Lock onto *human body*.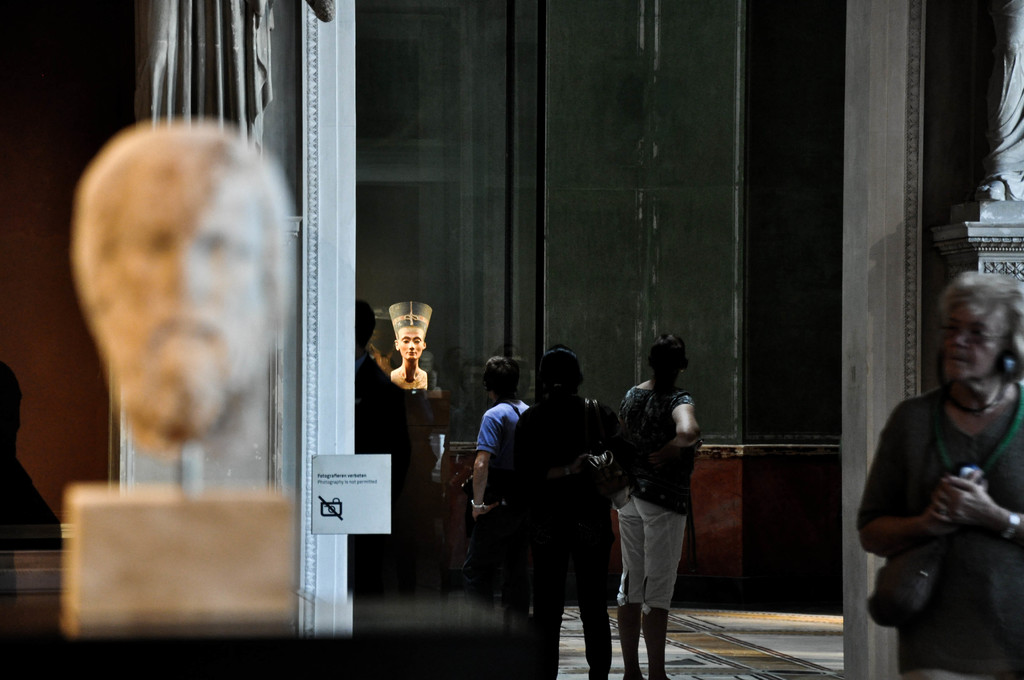
Locked: rect(474, 397, 532, 614).
